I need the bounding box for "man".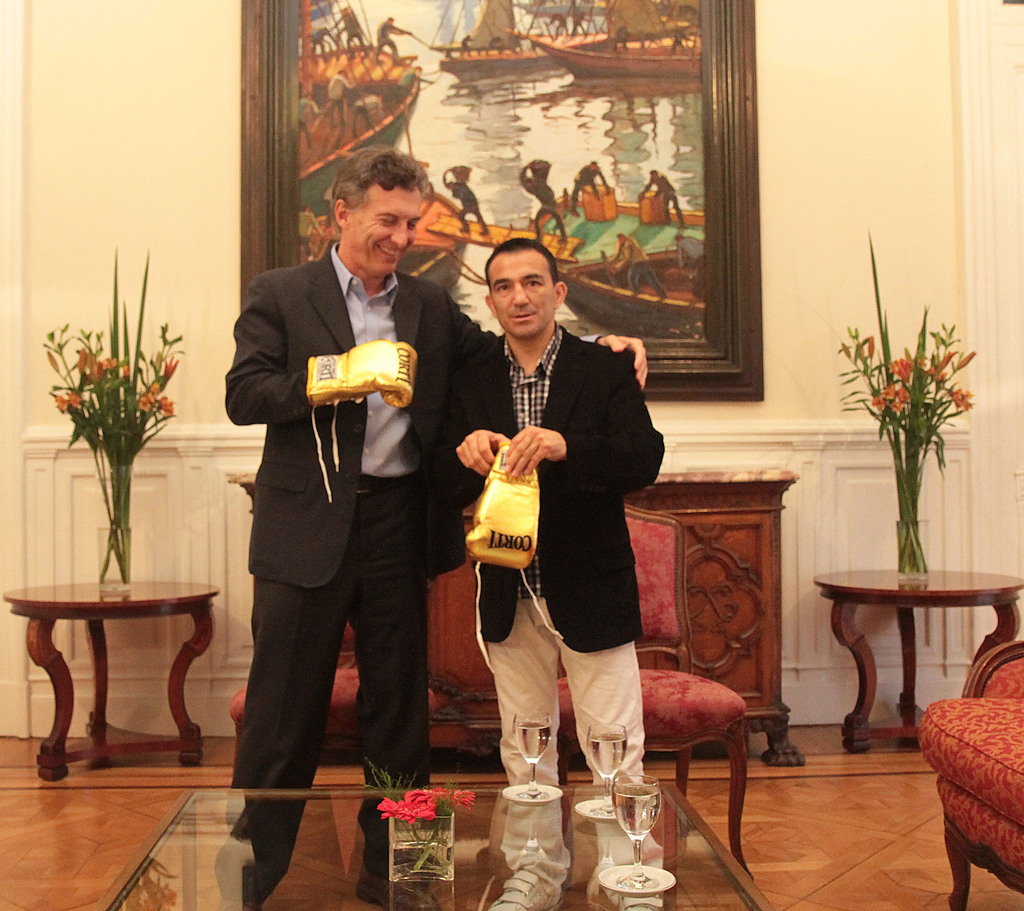
Here it is: <region>612, 24, 634, 52</region>.
